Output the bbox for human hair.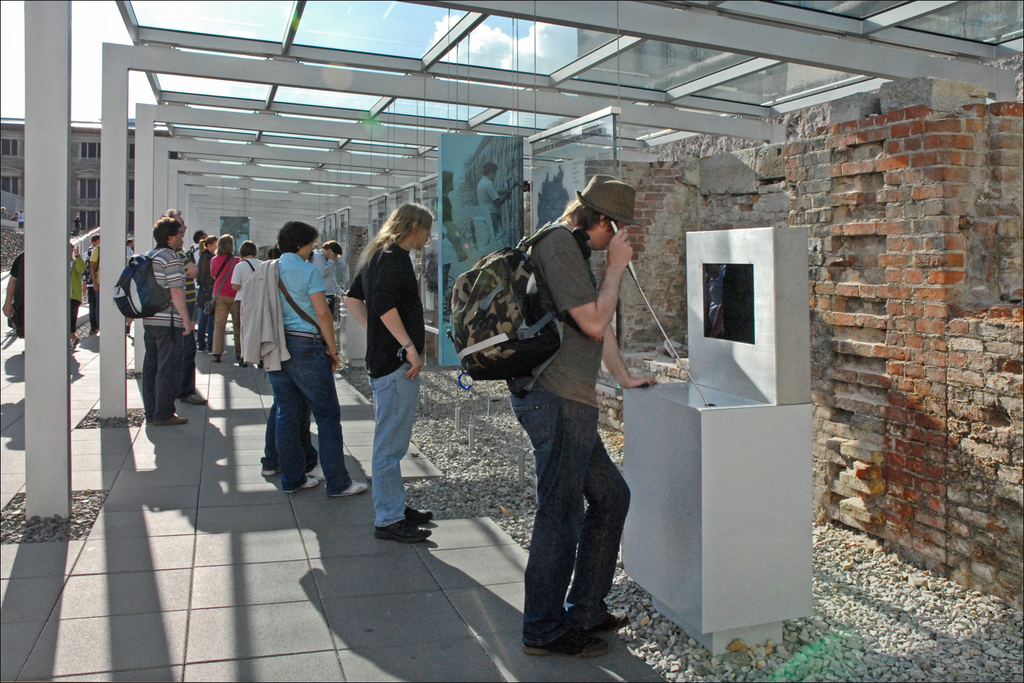
bbox=[277, 220, 315, 251].
